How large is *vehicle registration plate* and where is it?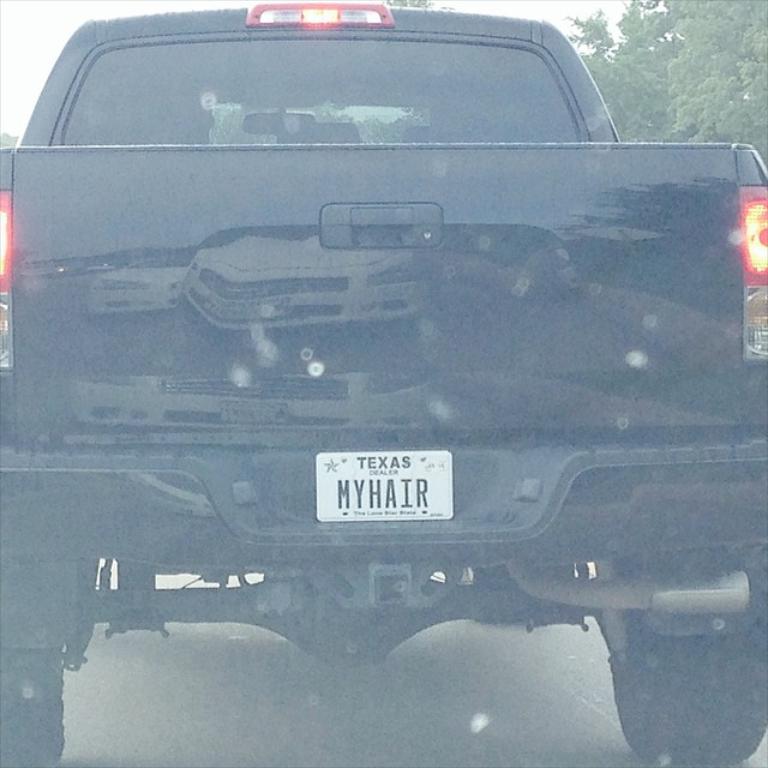
Bounding box: 283,438,487,546.
